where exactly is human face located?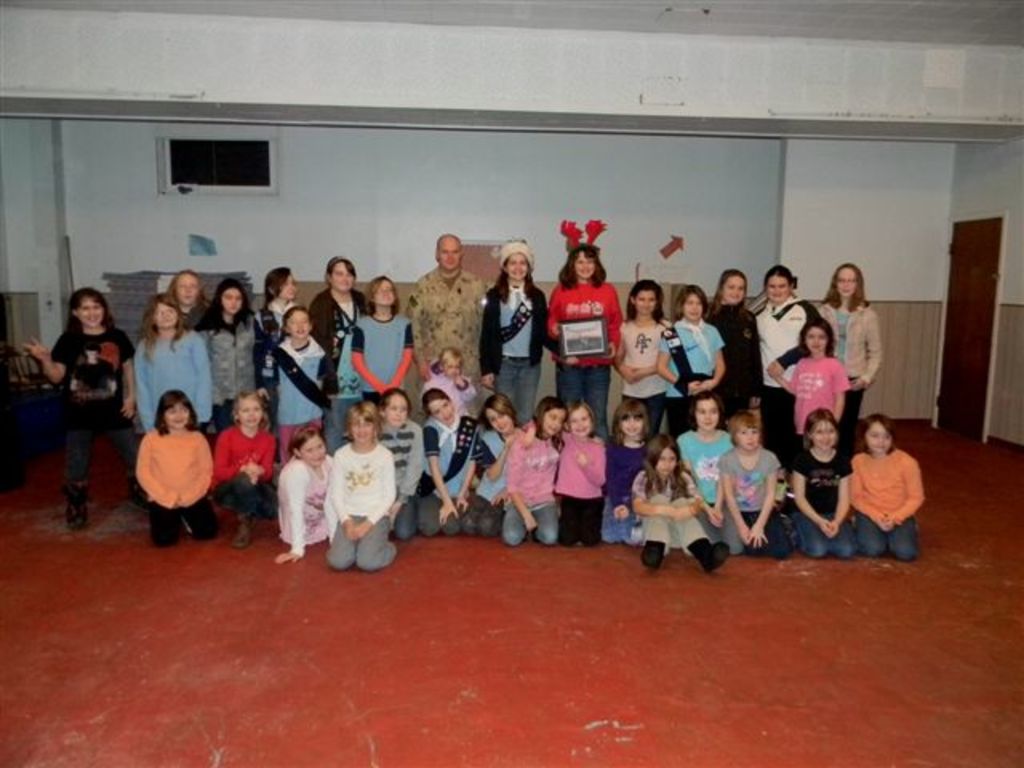
Its bounding box is <region>277, 277, 293, 301</region>.
